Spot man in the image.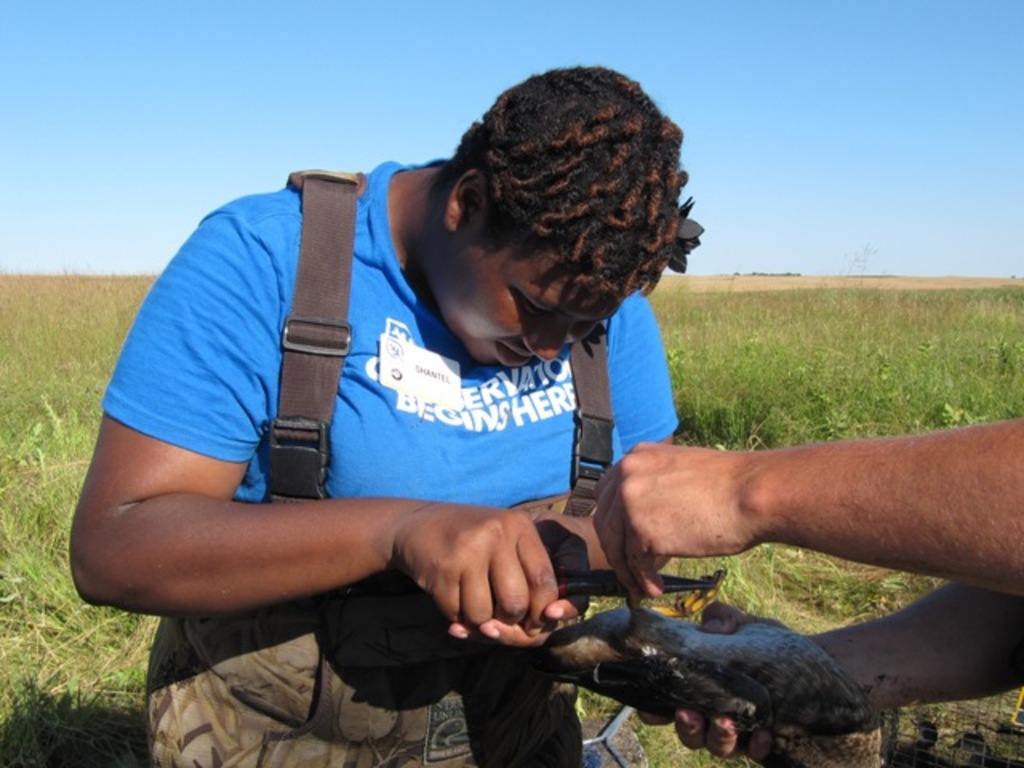
man found at box=[30, 75, 822, 750].
